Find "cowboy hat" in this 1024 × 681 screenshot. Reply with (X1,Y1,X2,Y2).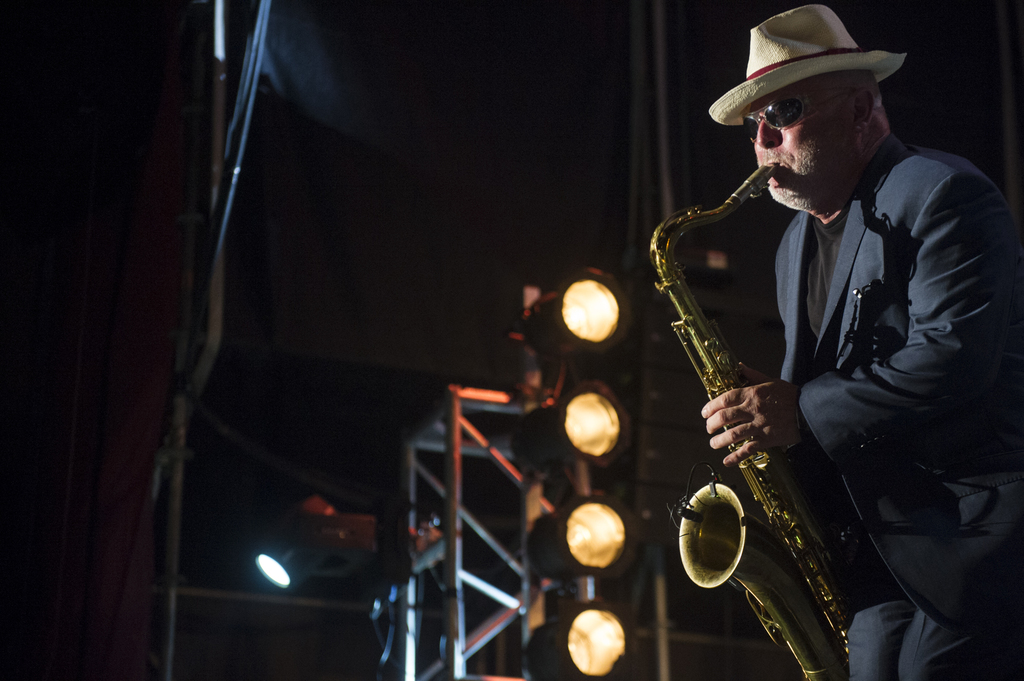
(736,4,899,134).
